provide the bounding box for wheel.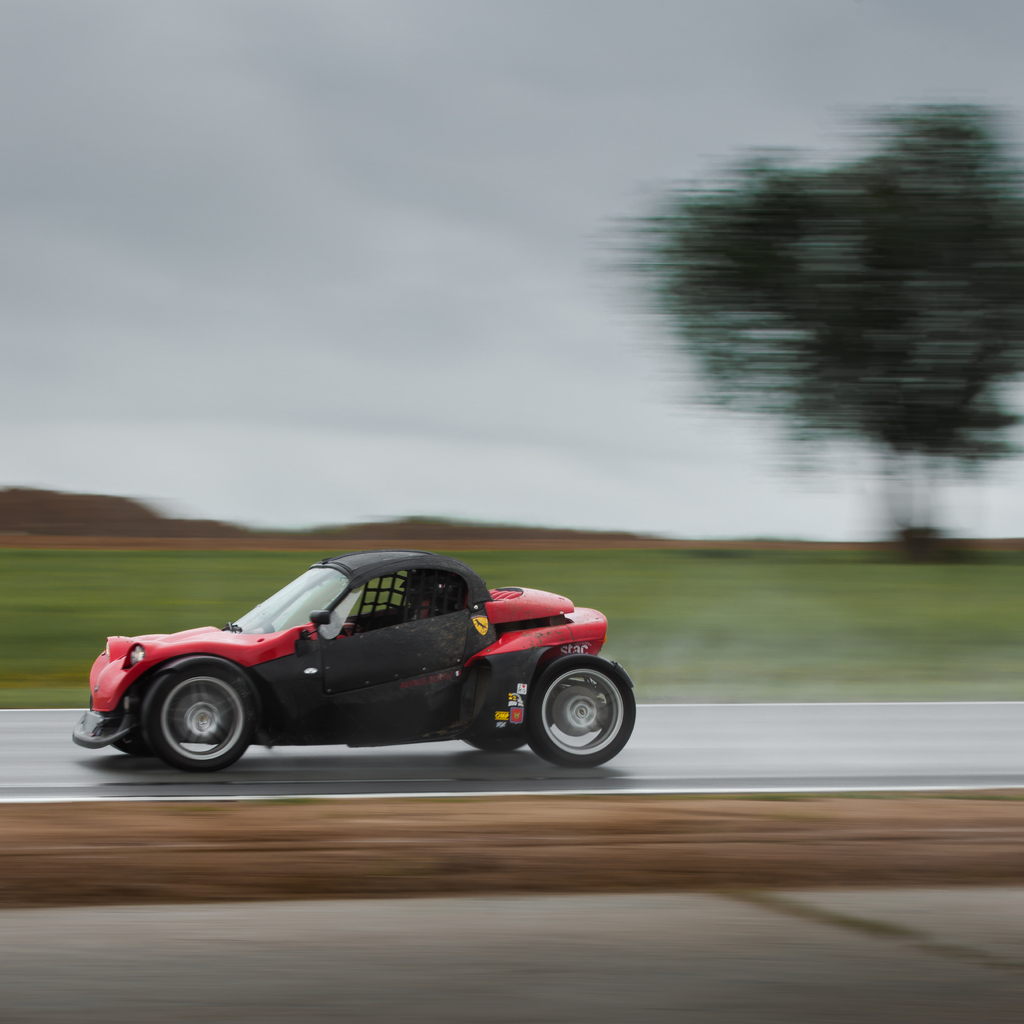
325/611/349/636.
